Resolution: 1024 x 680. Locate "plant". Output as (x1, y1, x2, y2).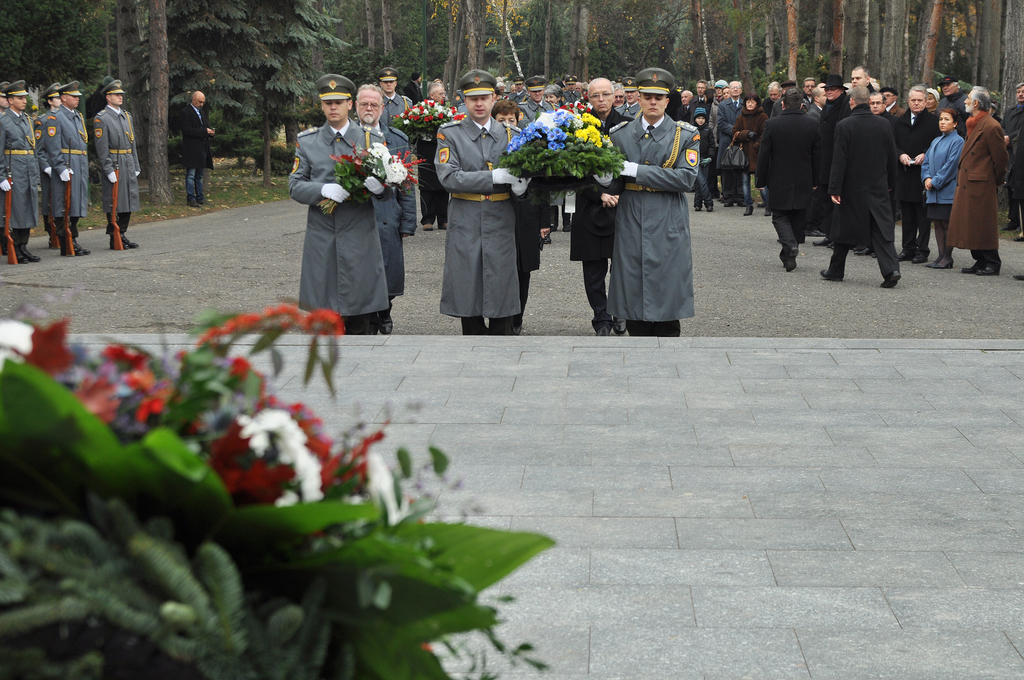
(312, 136, 433, 216).
